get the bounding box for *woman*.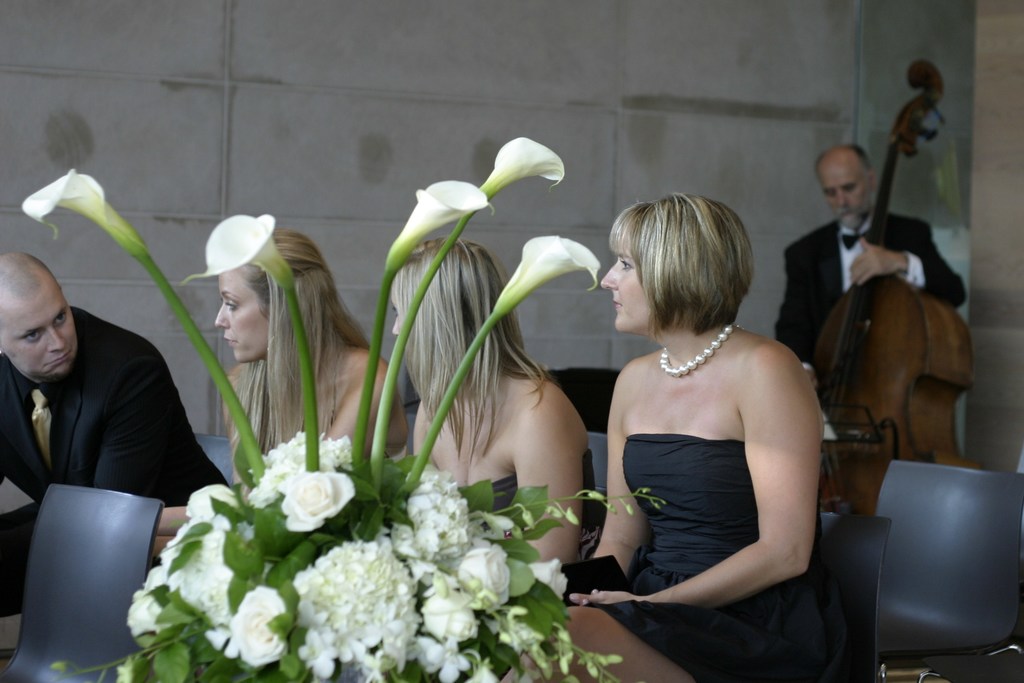
<bbox>581, 176, 843, 666</bbox>.
